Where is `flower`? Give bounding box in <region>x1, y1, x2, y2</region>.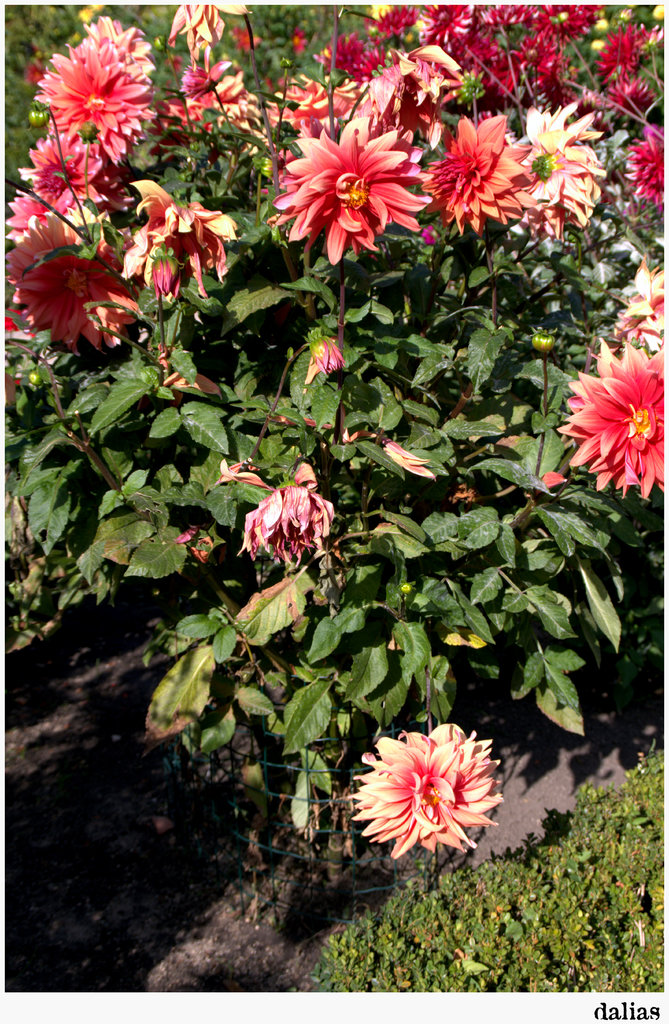
<region>156, 341, 222, 406</region>.
